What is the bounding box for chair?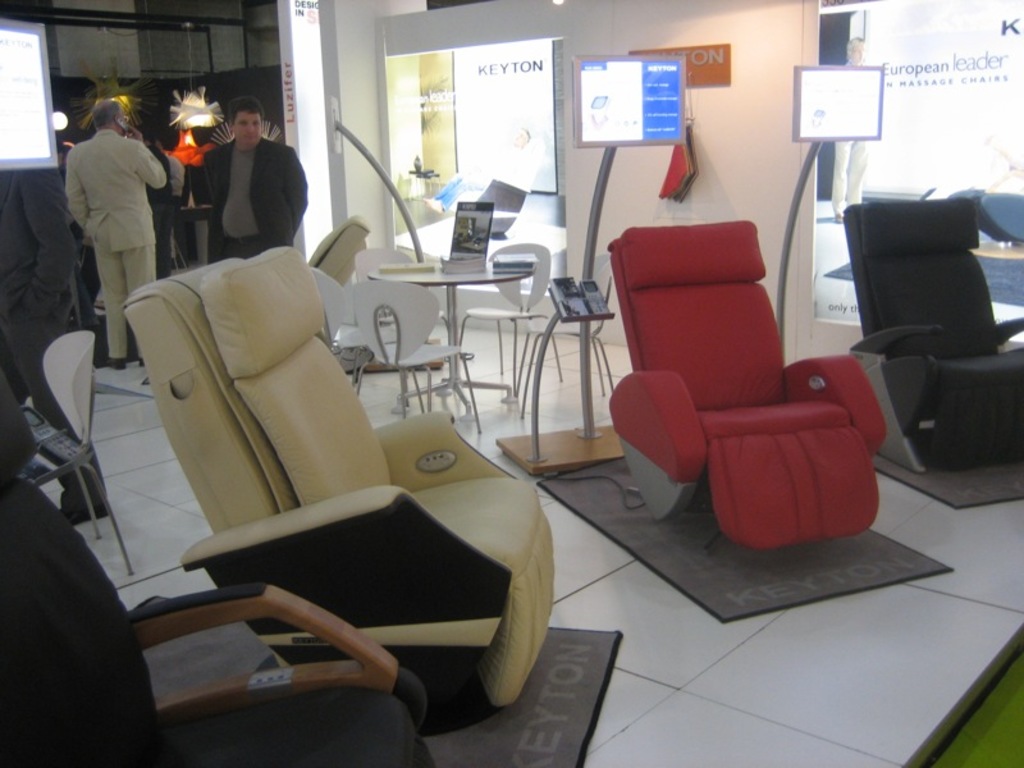
[119,247,559,737].
